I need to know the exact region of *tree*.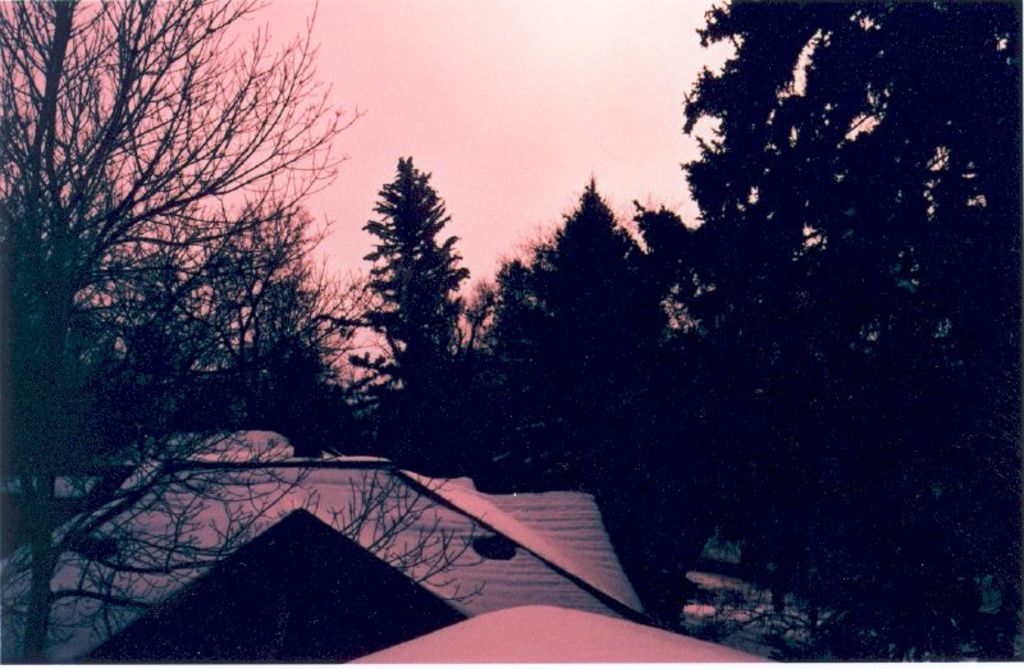
Region: {"x1": 0, "y1": 0, "x2": 360, "y2": 668}.
